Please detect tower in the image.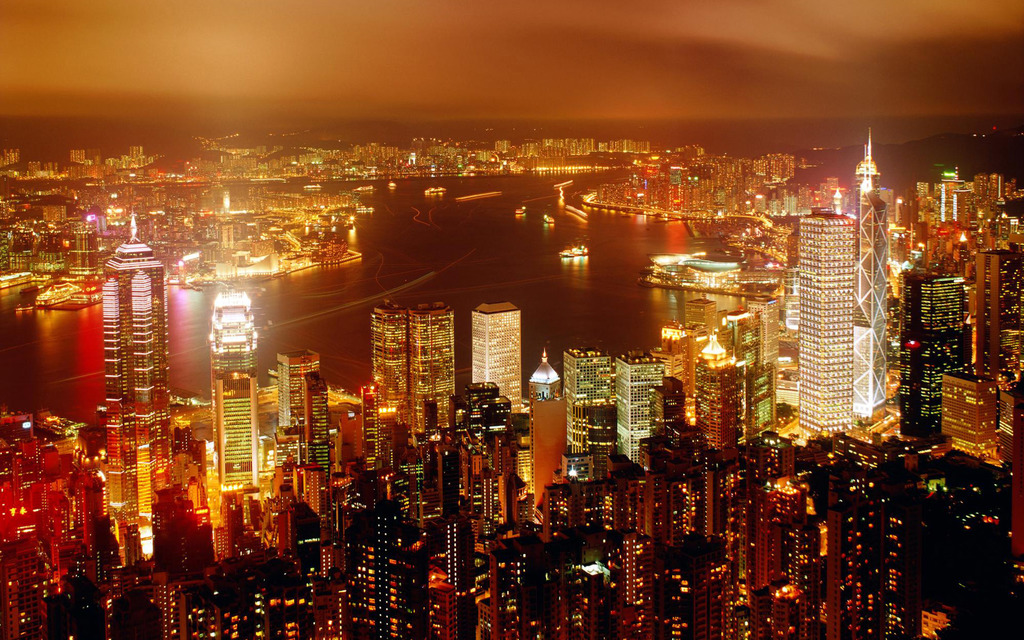
box(200, 275, 271, 509).
